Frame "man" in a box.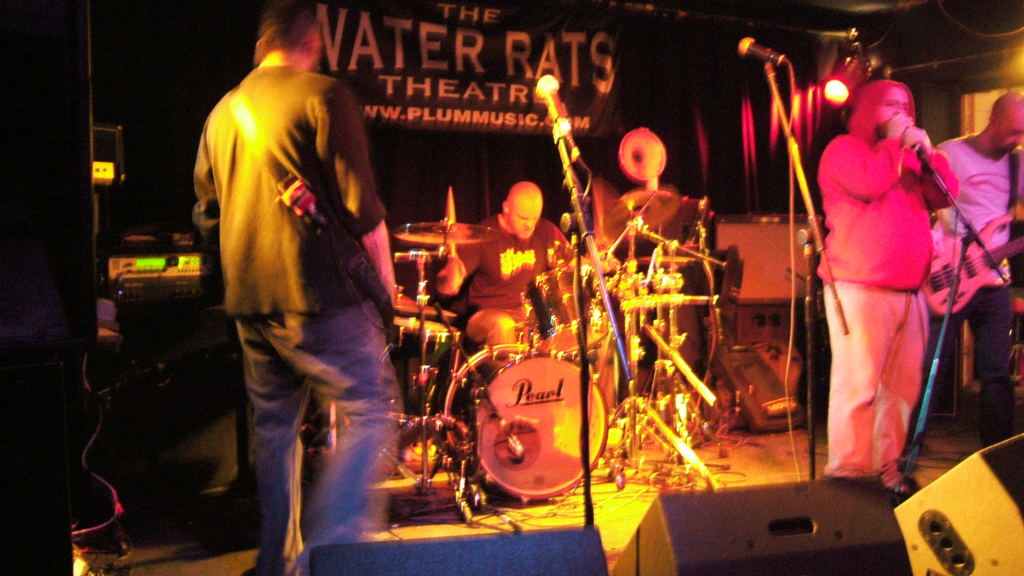
[196,0,429,575].
